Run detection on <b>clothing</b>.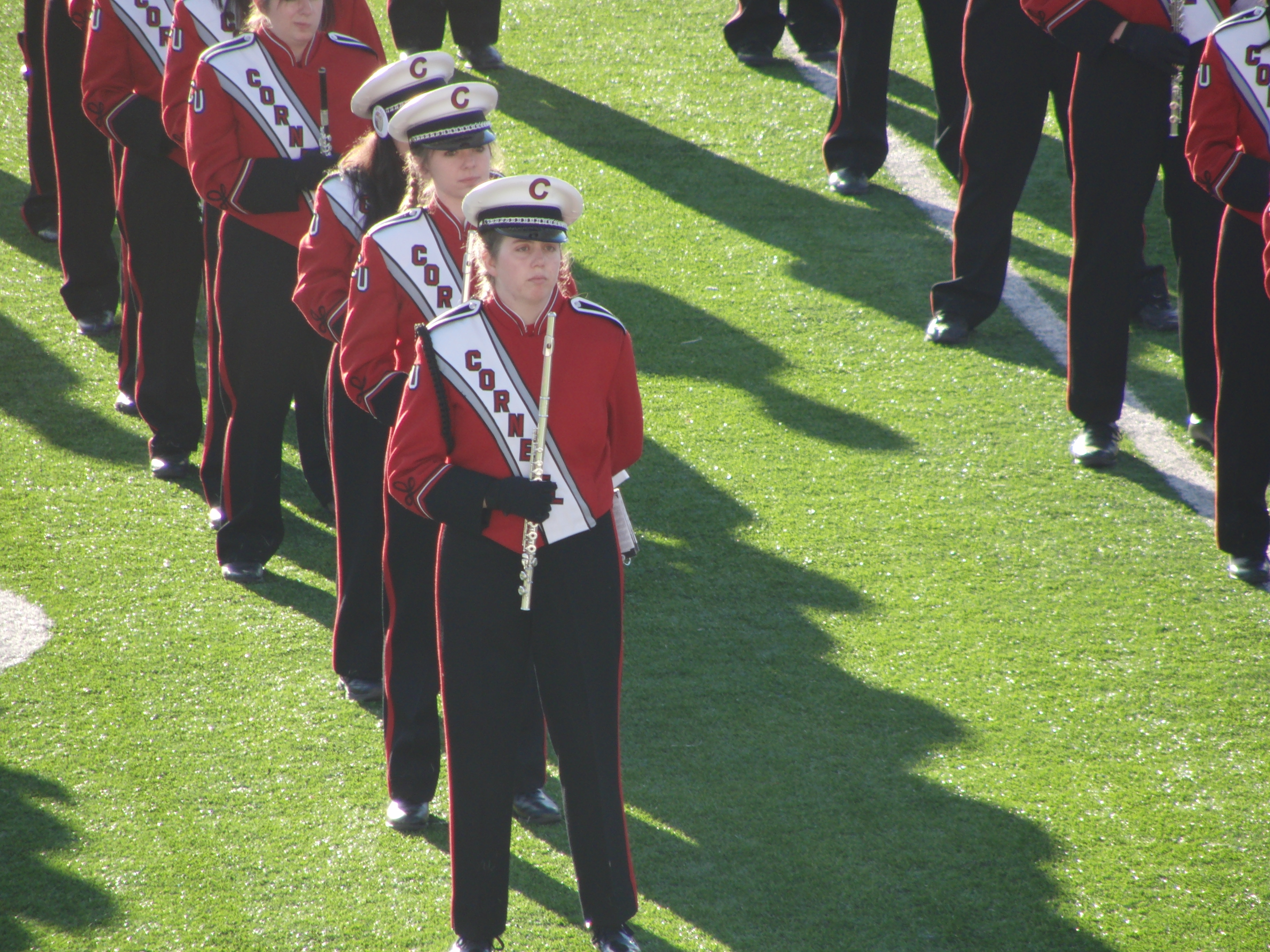
Result: select_region(412, 0, 442, 193).
